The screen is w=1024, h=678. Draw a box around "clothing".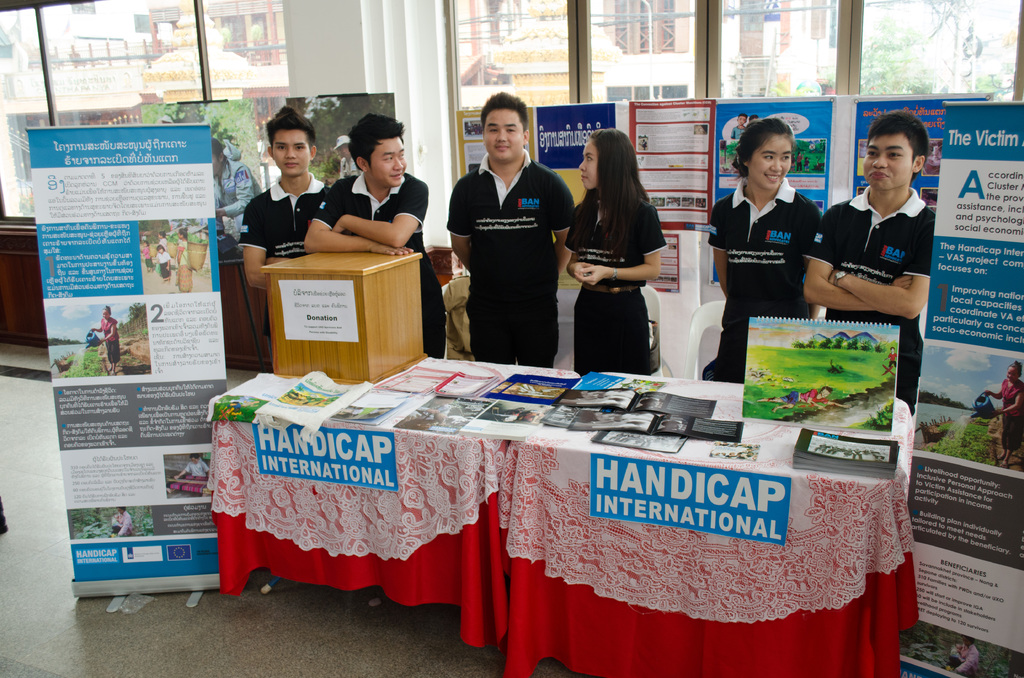
(left=563, top=186, right=668, bottom=375).
